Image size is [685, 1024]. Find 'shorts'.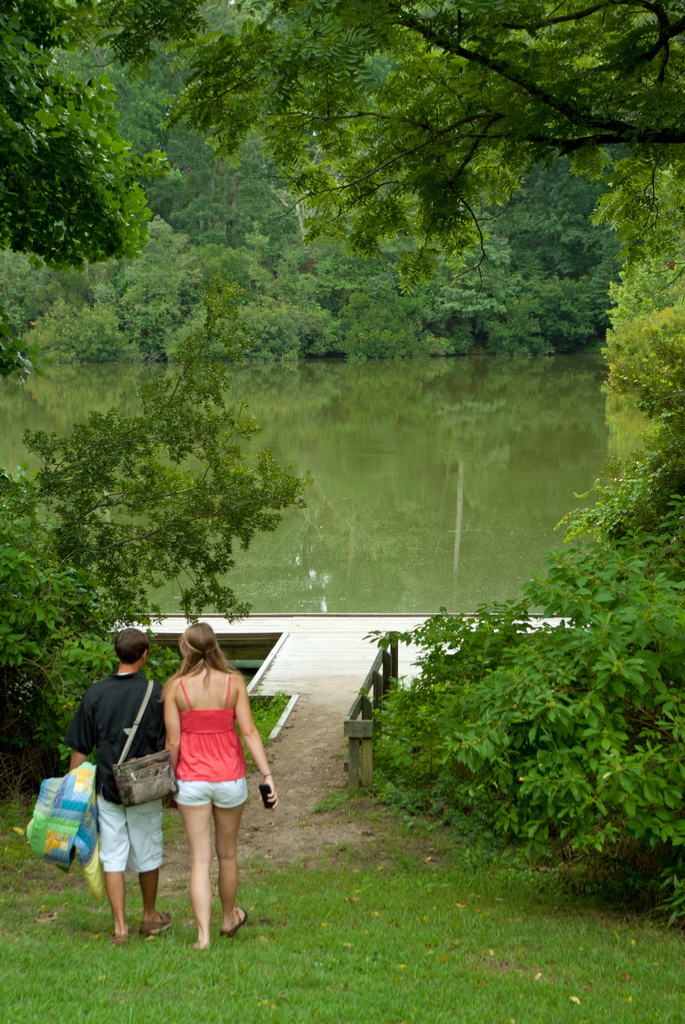
bbox=(170, 778, 247, 810).
